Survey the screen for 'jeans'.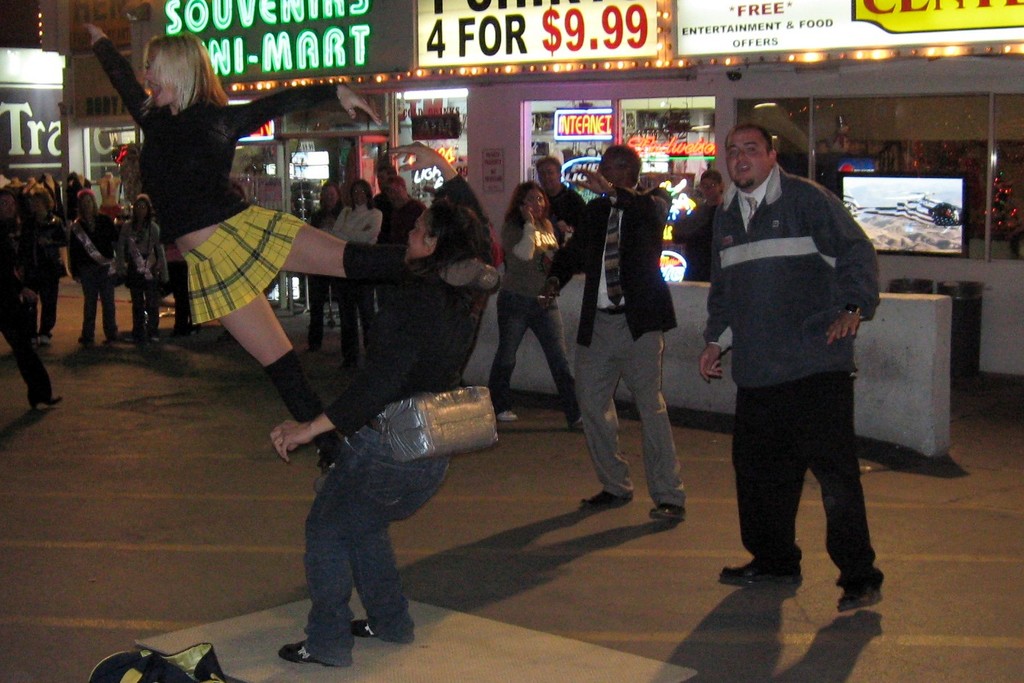
Survey found: left=287, top=417, right=465, bottom=658.
